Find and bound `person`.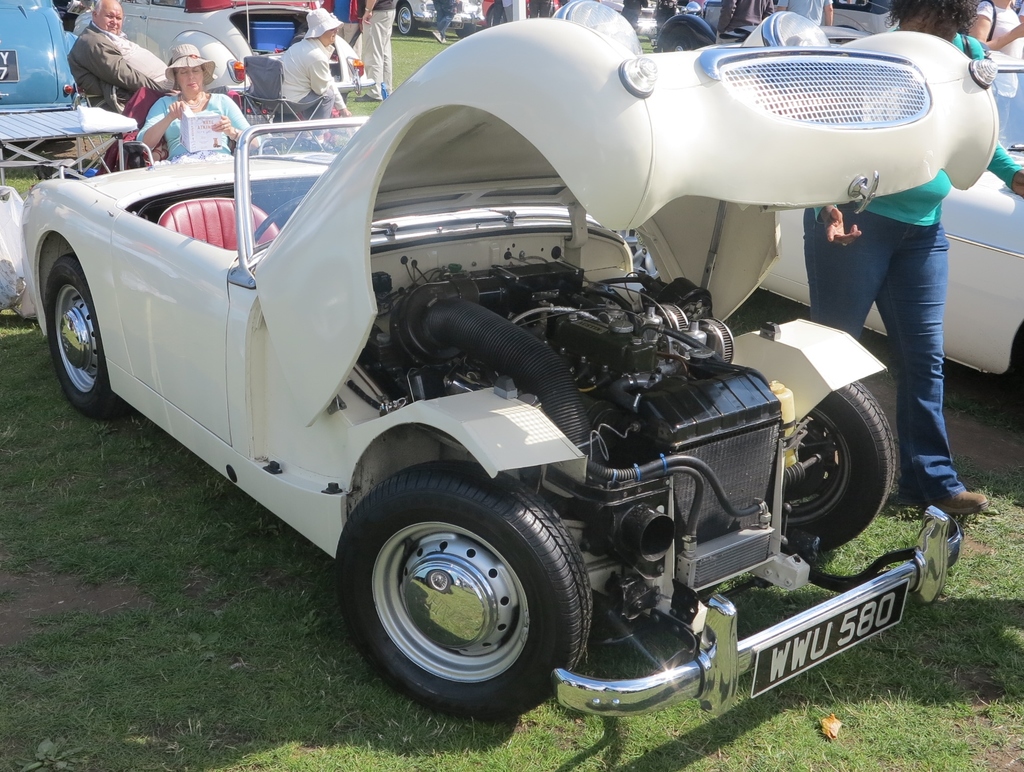
Bound: detection(428, 0, 461, 36).
